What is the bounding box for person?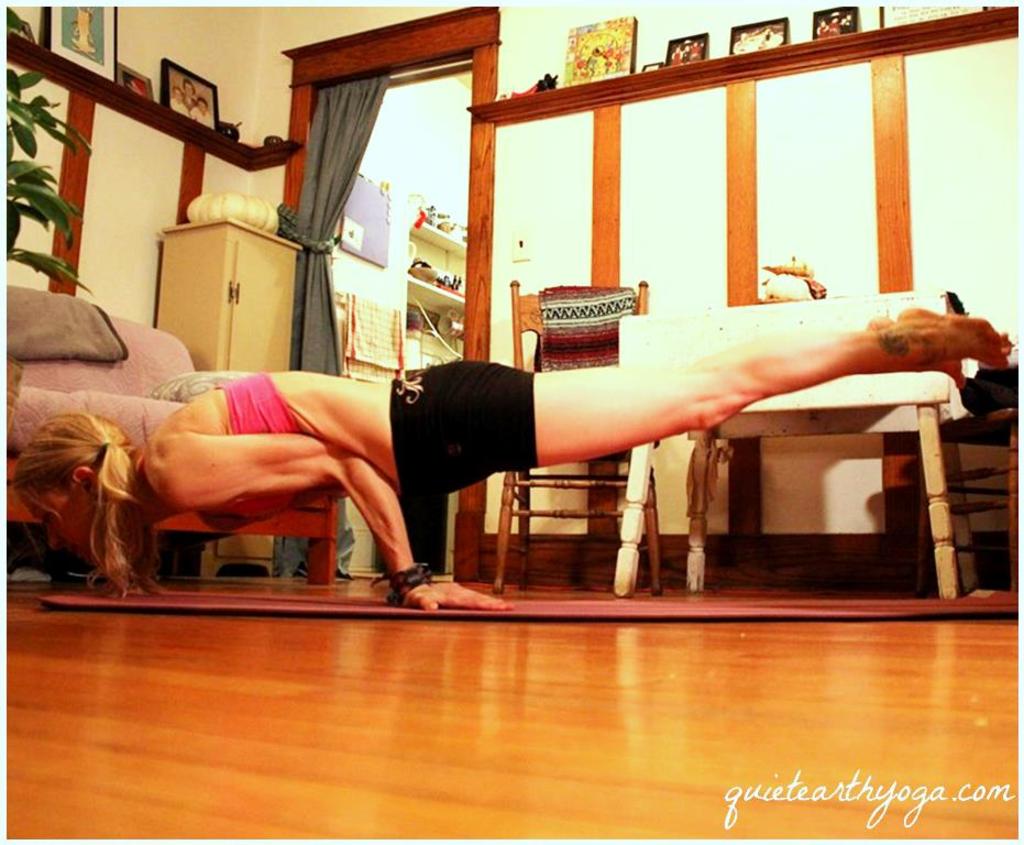
bbox=(190, 98, 212, 128).
